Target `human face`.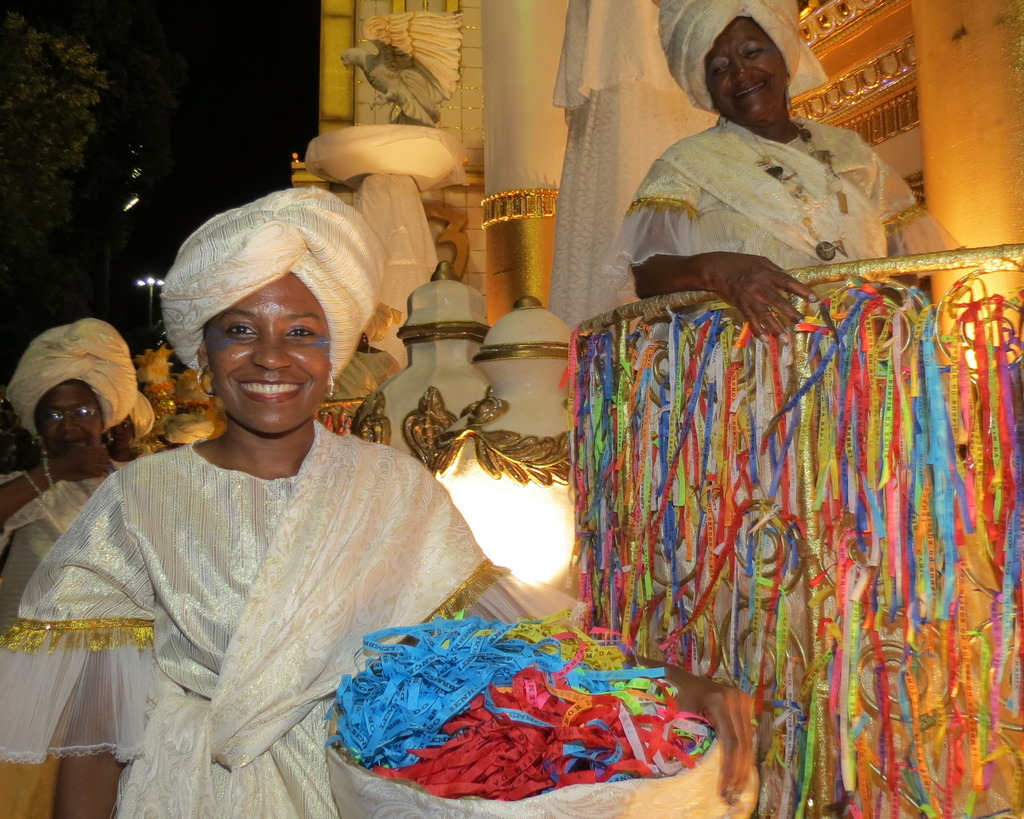
Target region: box(209, 274, 328, 437).
